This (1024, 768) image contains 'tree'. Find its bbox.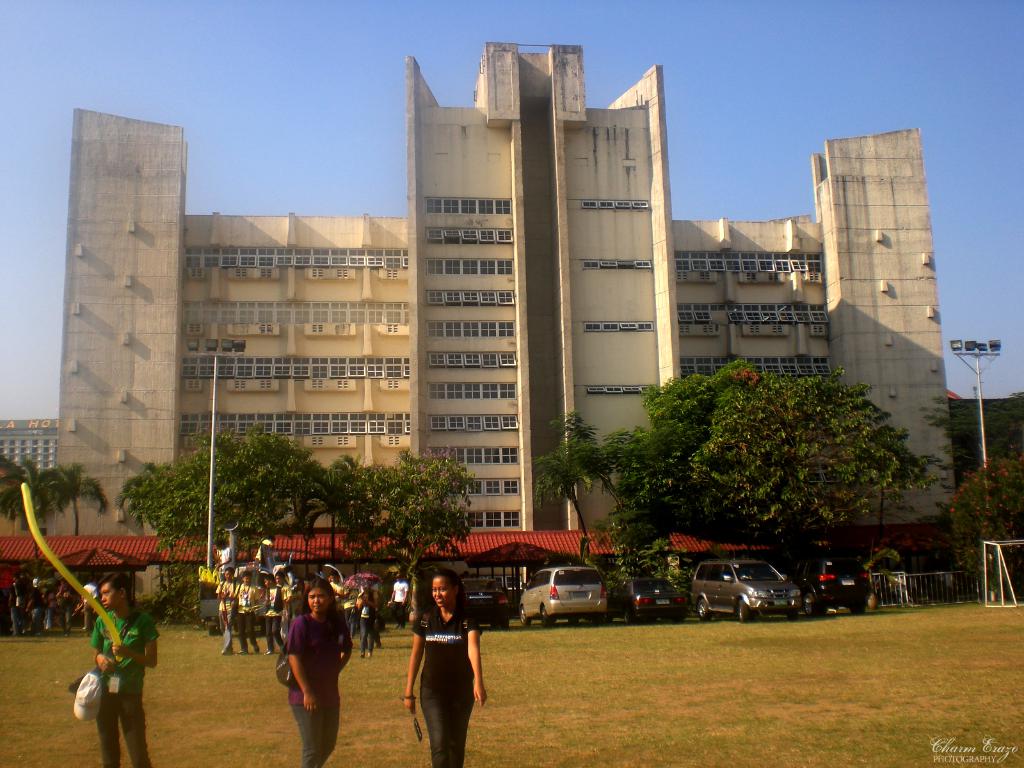
(left=0, top=447, right=70, bottom=561).
